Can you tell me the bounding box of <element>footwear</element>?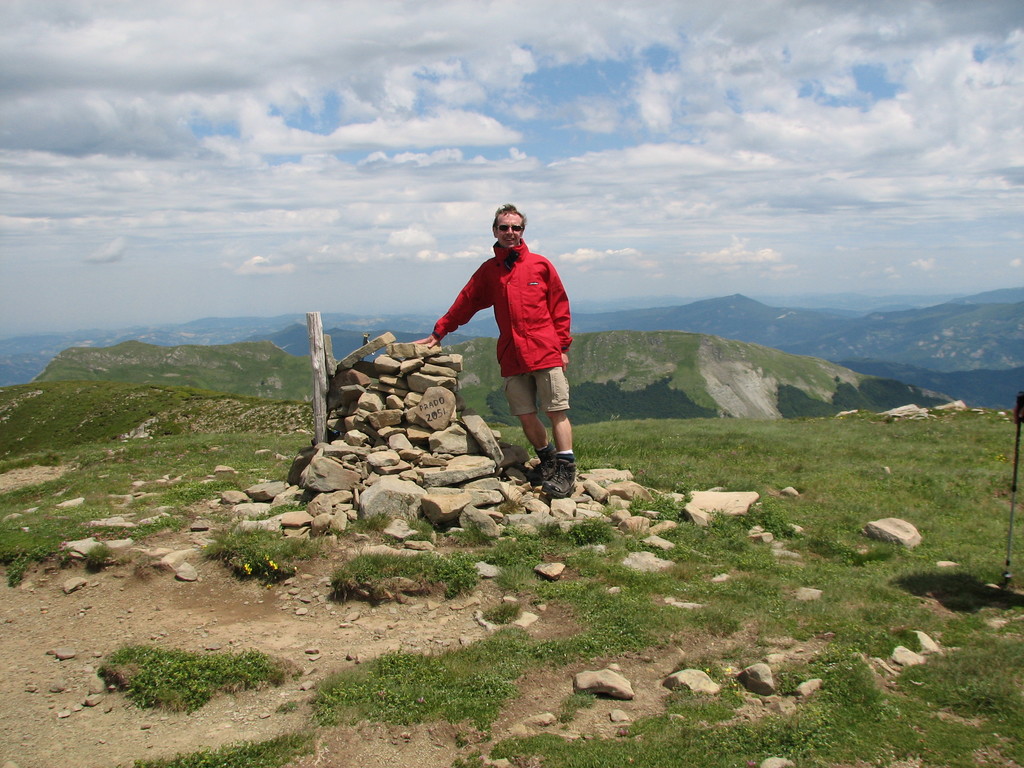
{"left": 538, "top": 458, "right": 582, "bottom": 500}.
